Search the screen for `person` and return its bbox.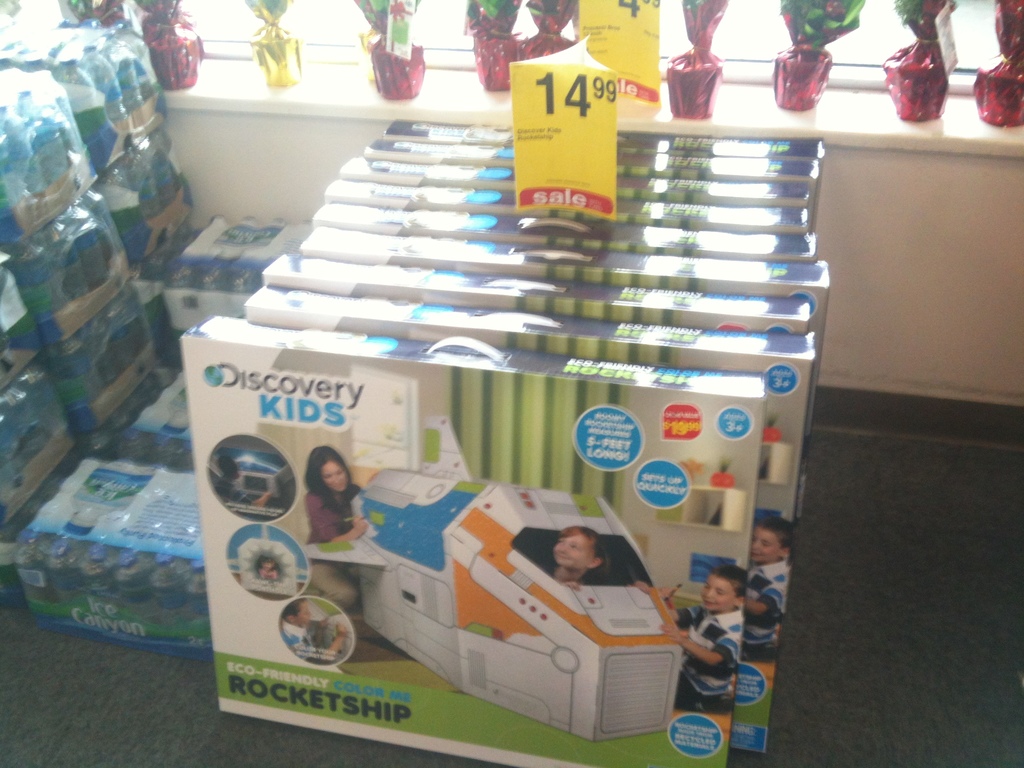
Found: l=661, t=566, r=748, b=712.
